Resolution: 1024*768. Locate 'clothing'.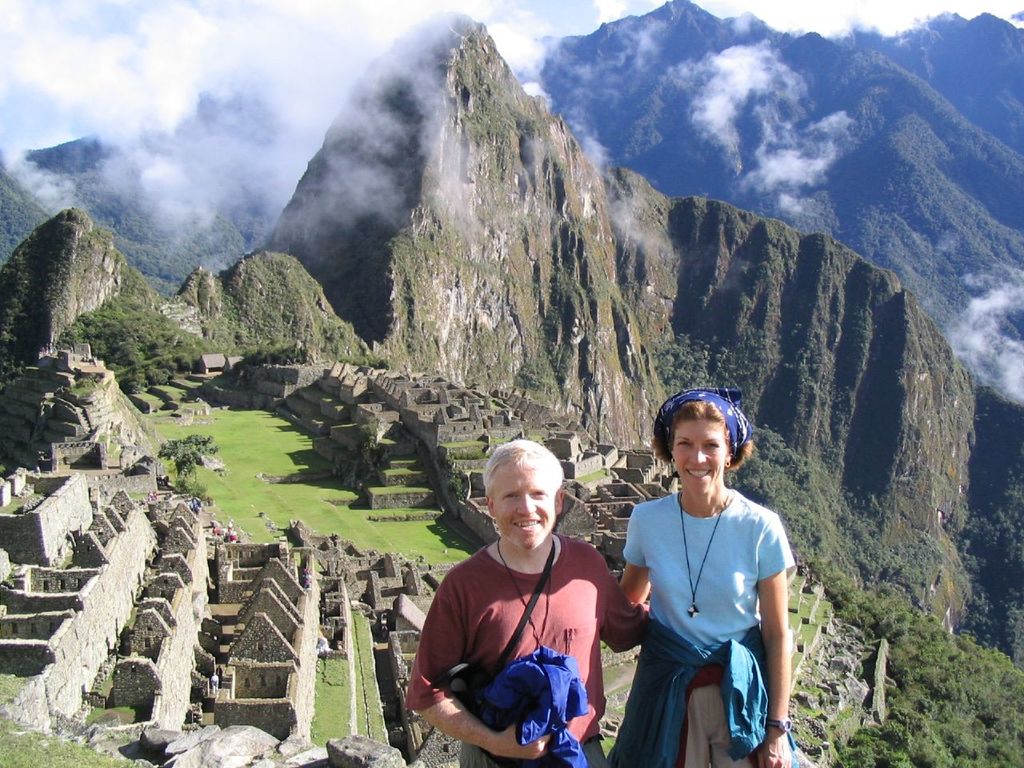
bbox=(619, 435, 786, 752).
